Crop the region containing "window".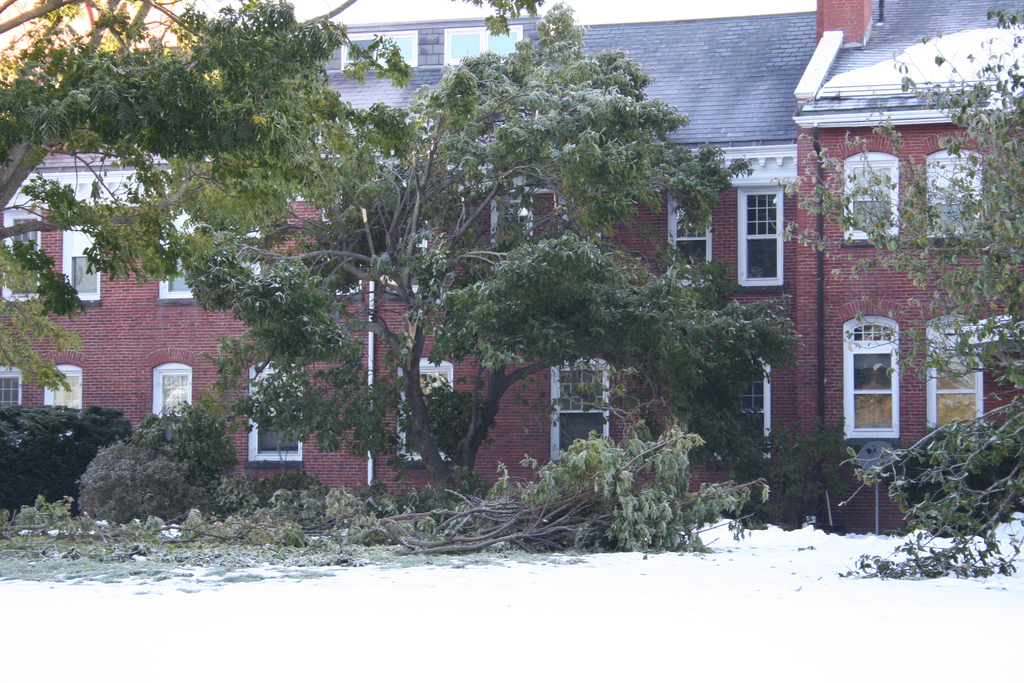
Crop region: locate(255, 363, 316, 458).
